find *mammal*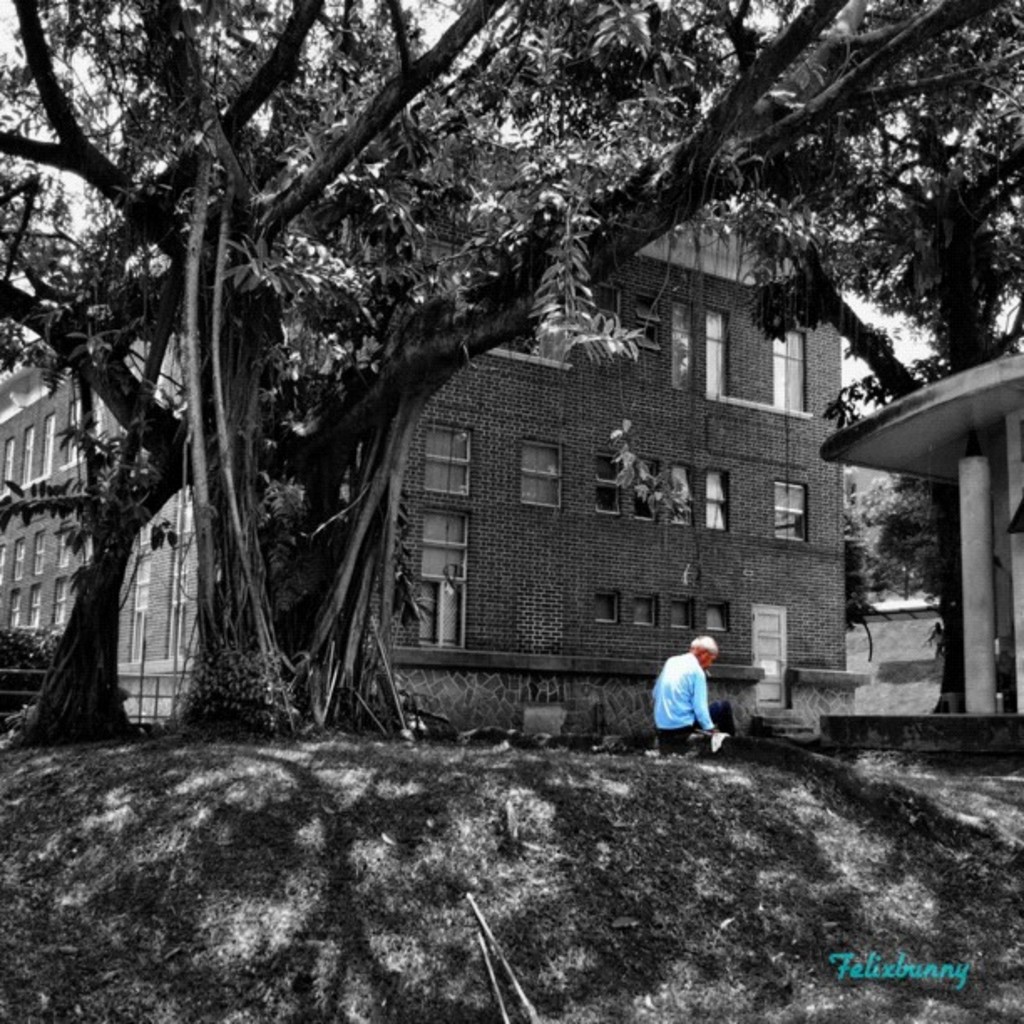
(643, 629, 723, 750)
